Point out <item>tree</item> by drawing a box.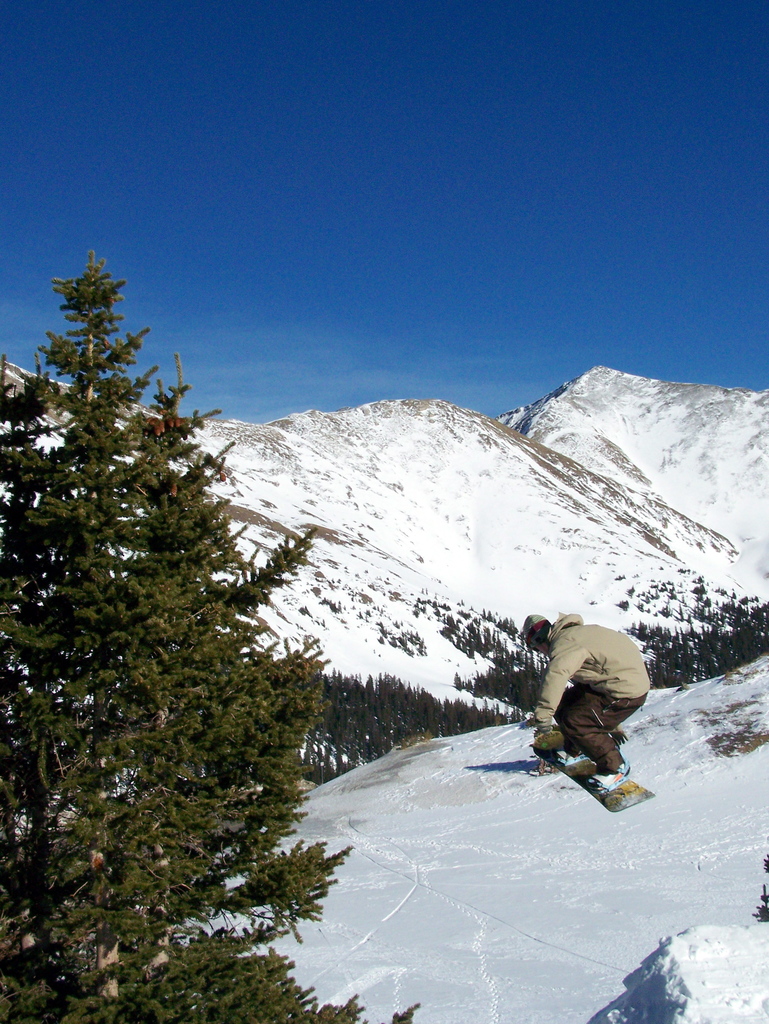
0:252:420:1023.
